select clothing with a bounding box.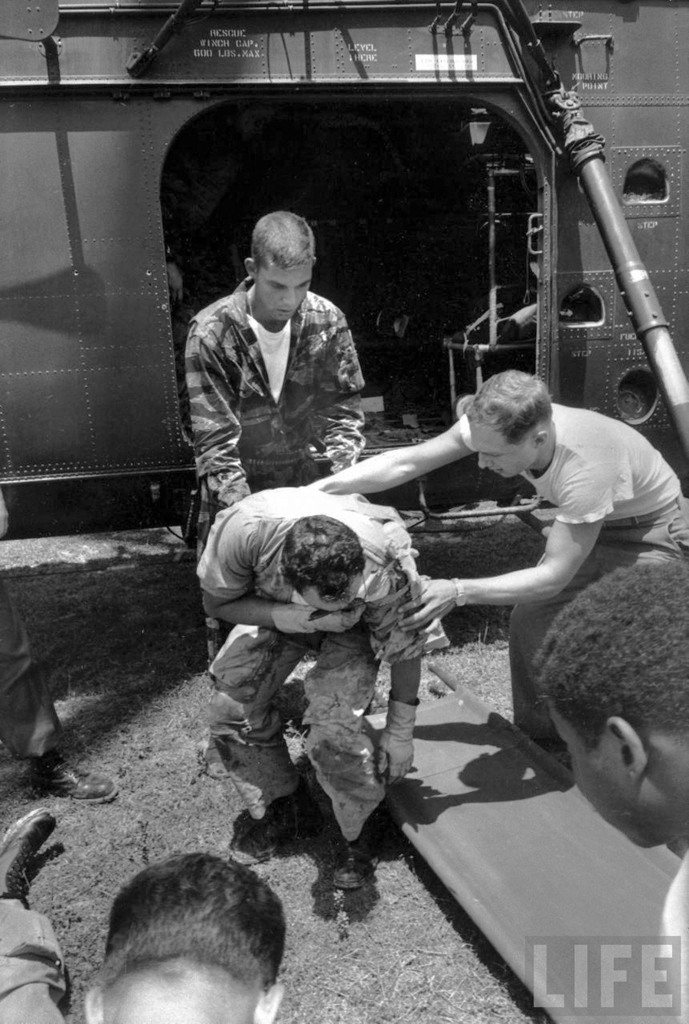
{"x1": 459, "y1": 377, "x2": 684, "y2": 755}.
